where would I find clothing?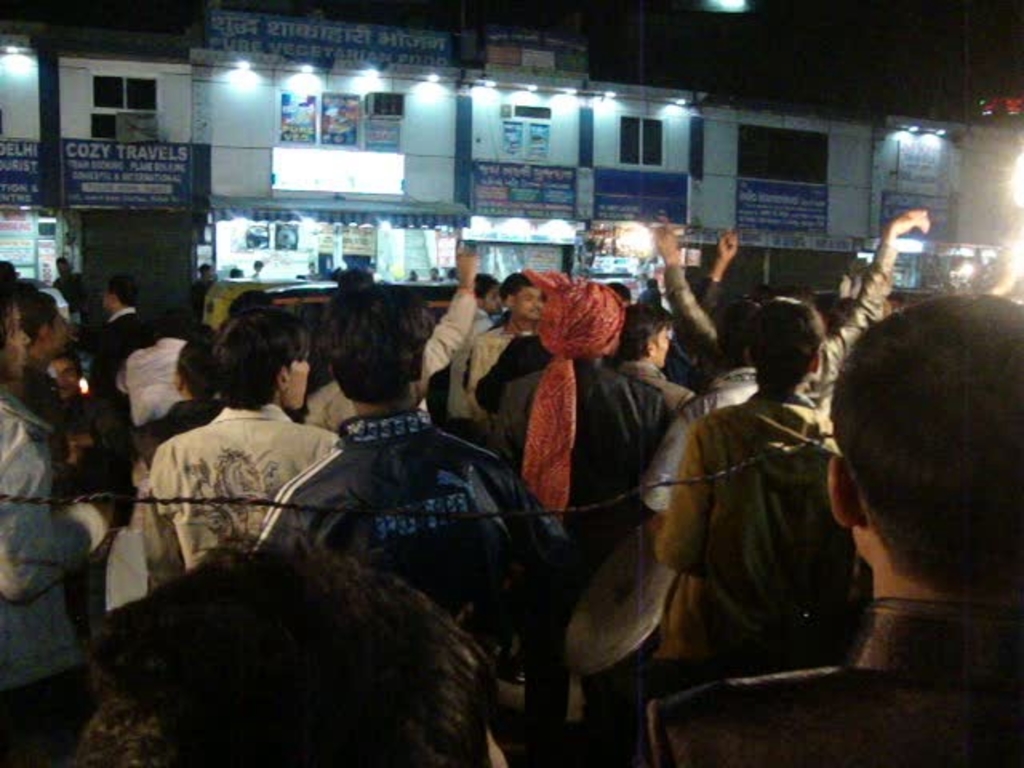
At 669, 269, 728, 352.
